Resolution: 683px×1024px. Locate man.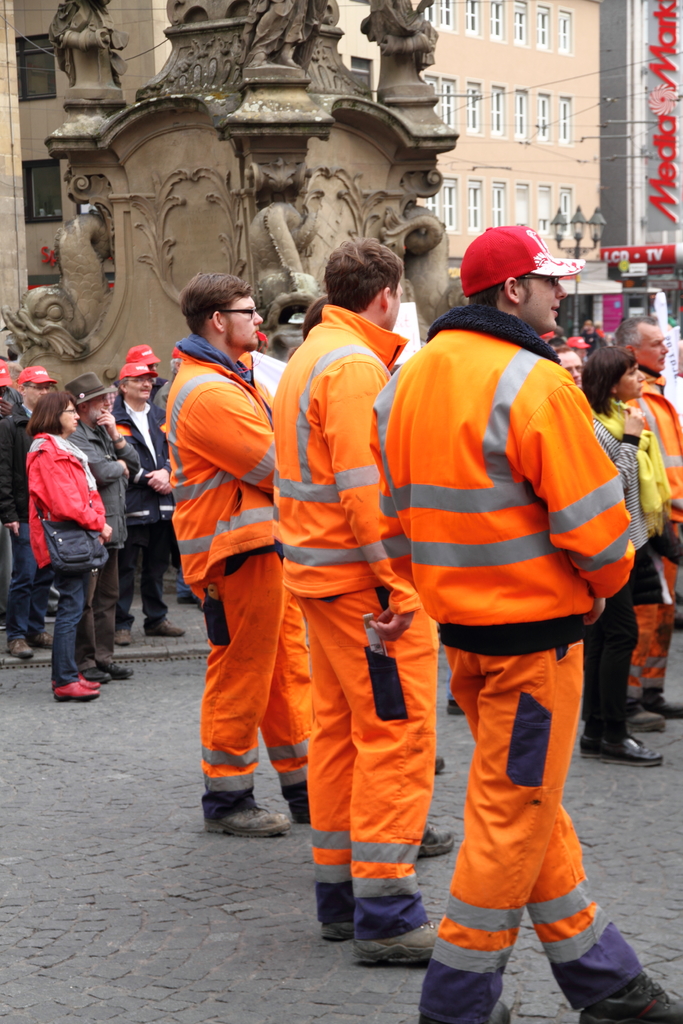
274 236 435 963.
